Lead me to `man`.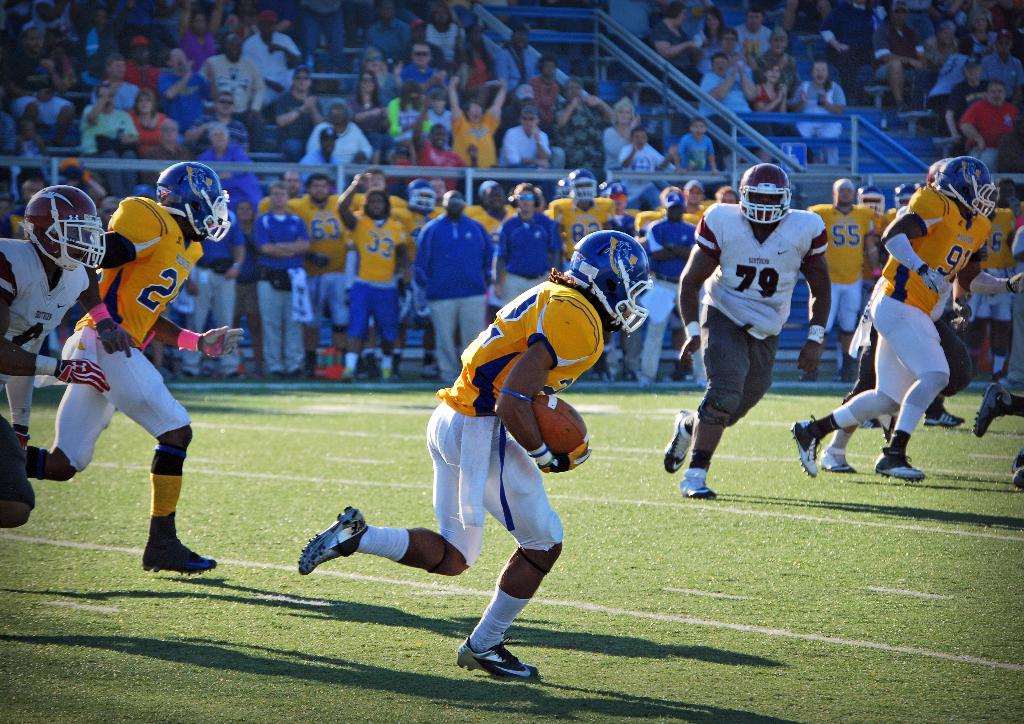
Lead to [x1=292, y1=231, x2=654, y2=684].
